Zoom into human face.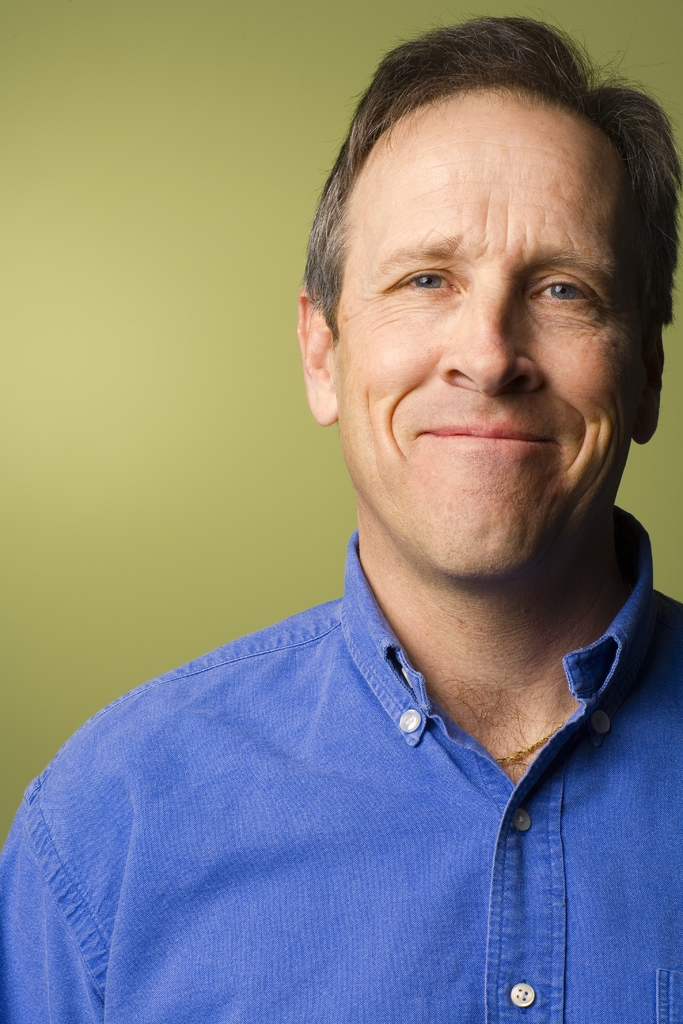
Zoom target: crop(325, 77, 638, 576).
